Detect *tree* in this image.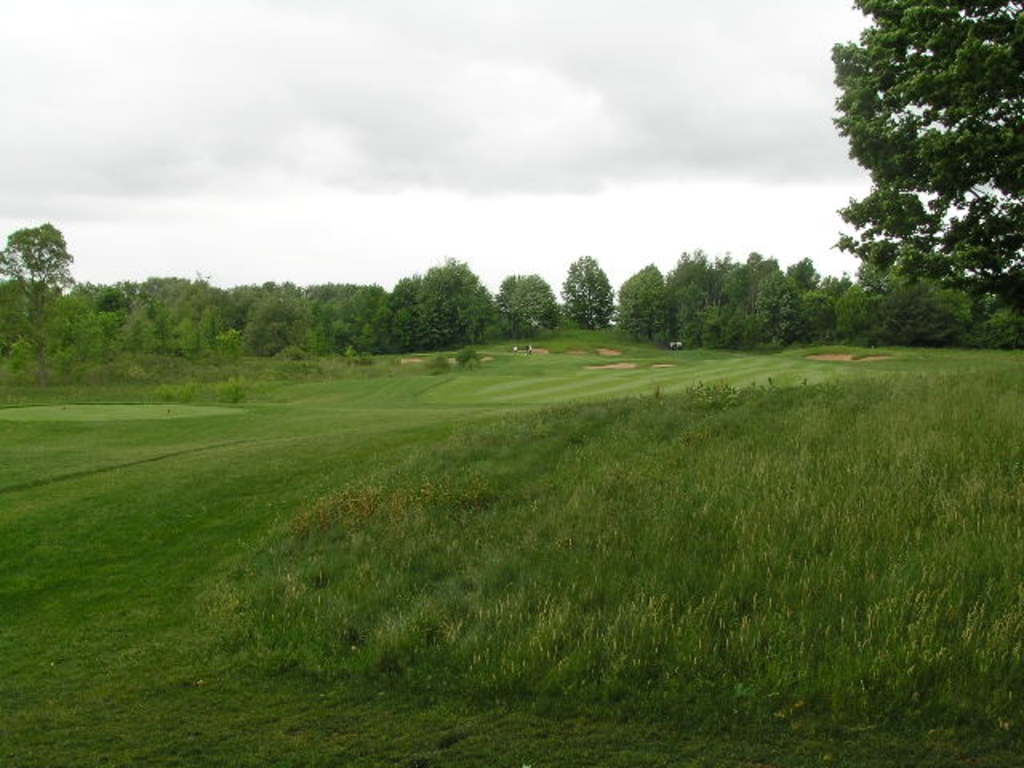
Detection: select_region(0, 266, 392, 362).
